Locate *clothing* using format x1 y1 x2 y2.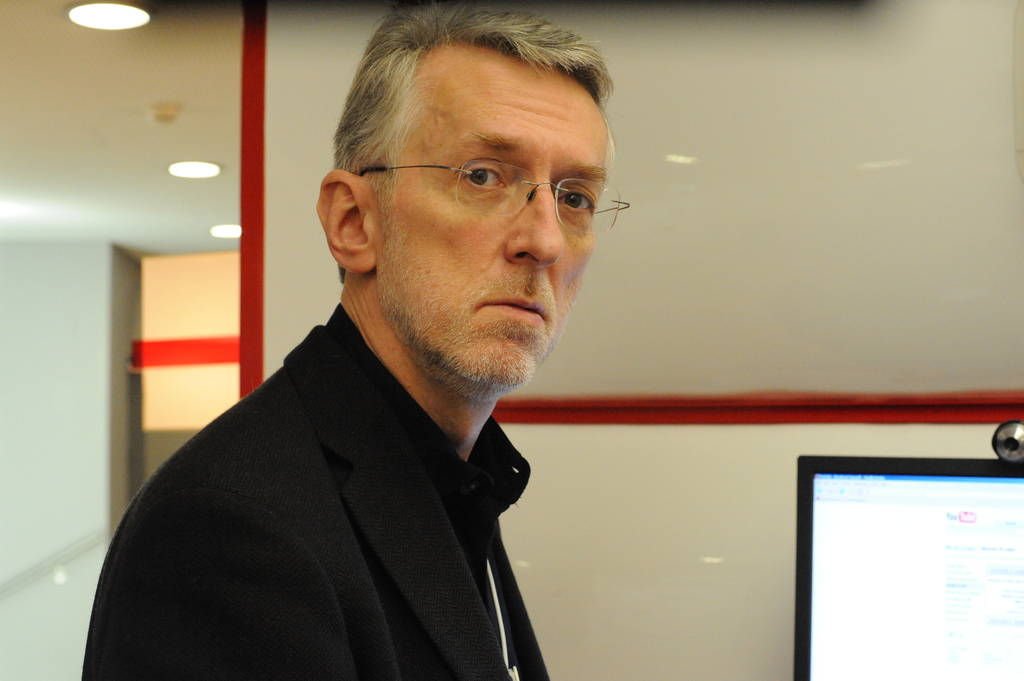
85 284 611 680.
